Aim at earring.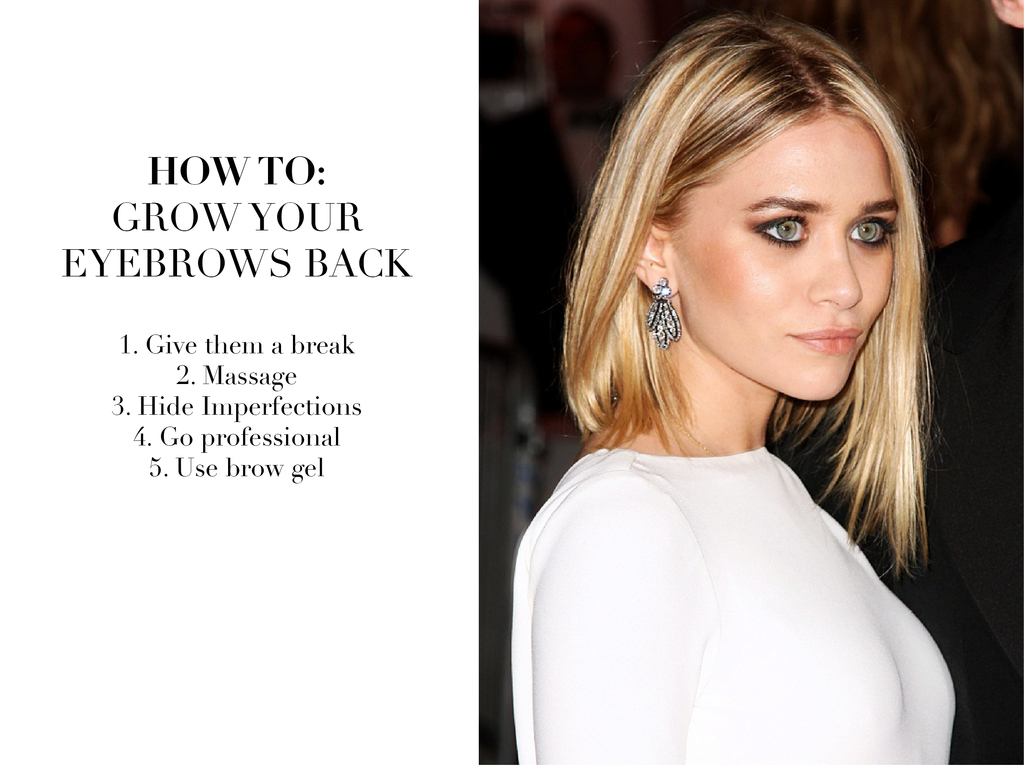
Aimed at l=644, t=278, r=680, b=350.
